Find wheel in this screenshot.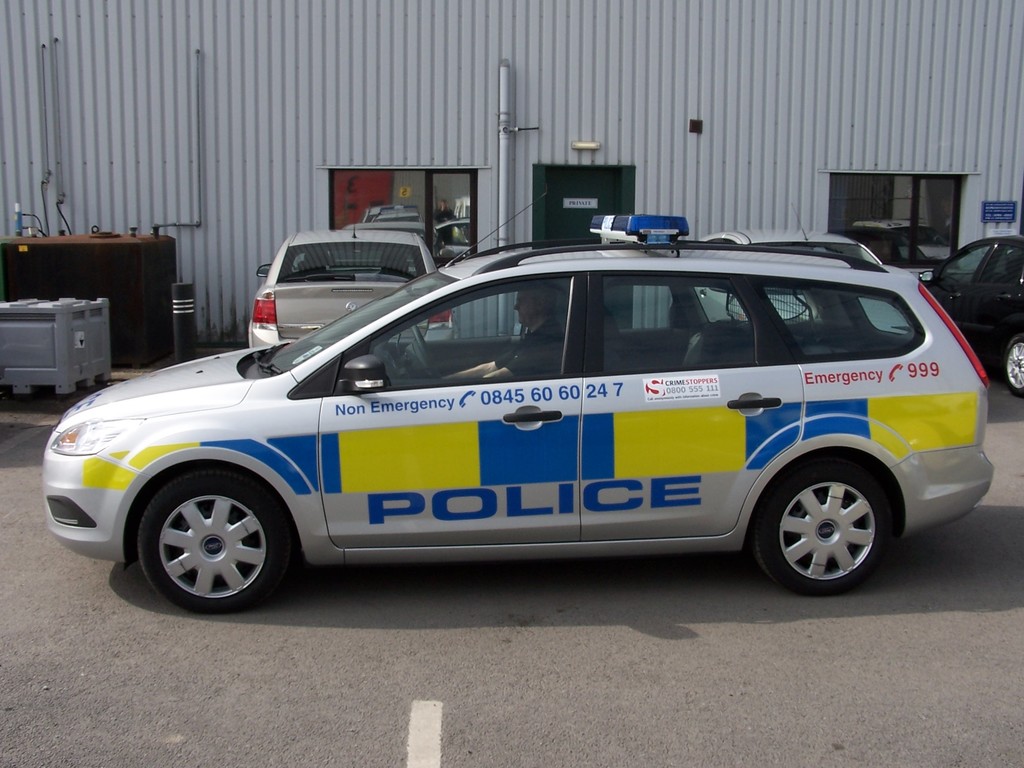
The bounding box for wheel is locate(756, 452, 888, 598).
